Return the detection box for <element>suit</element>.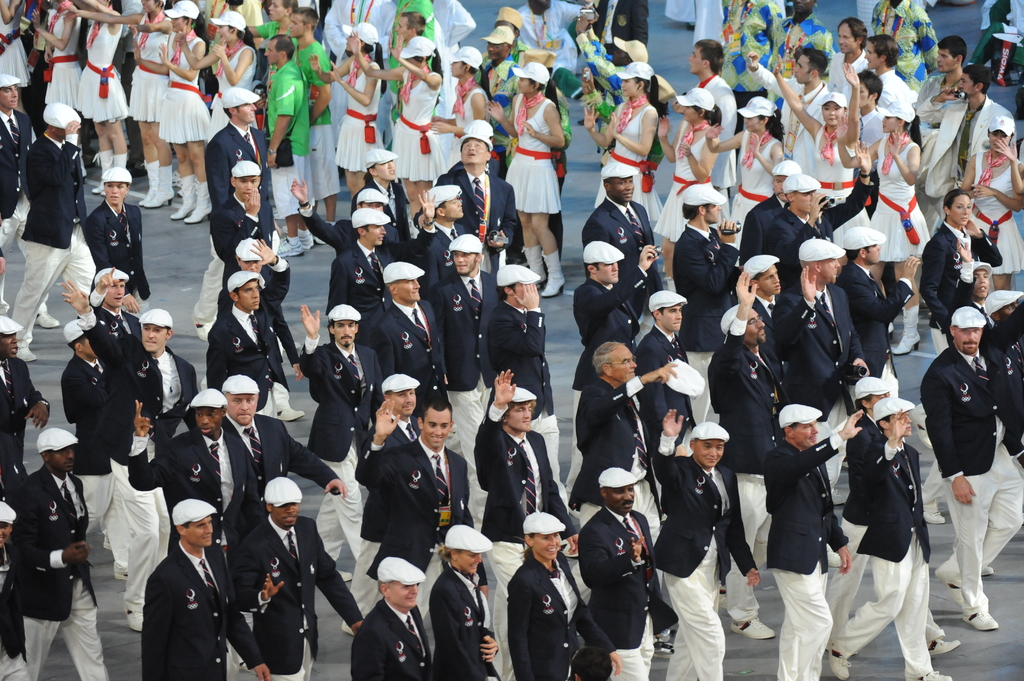
[666,225,741,351].
